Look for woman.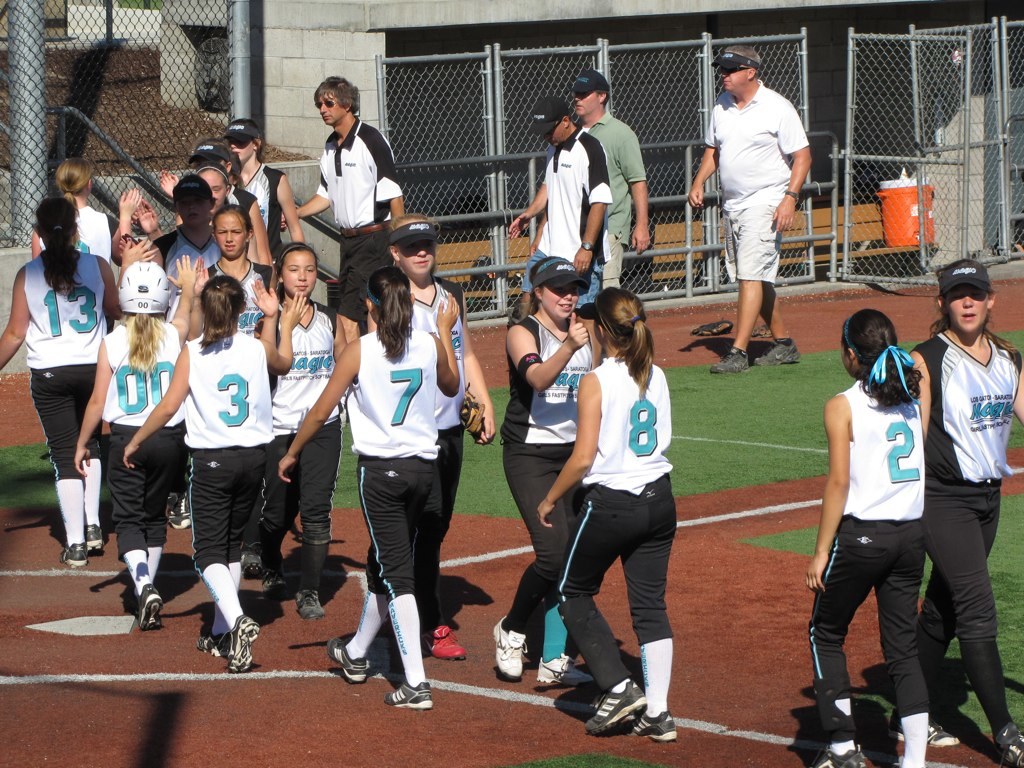
Found: (494,256,596,682).
